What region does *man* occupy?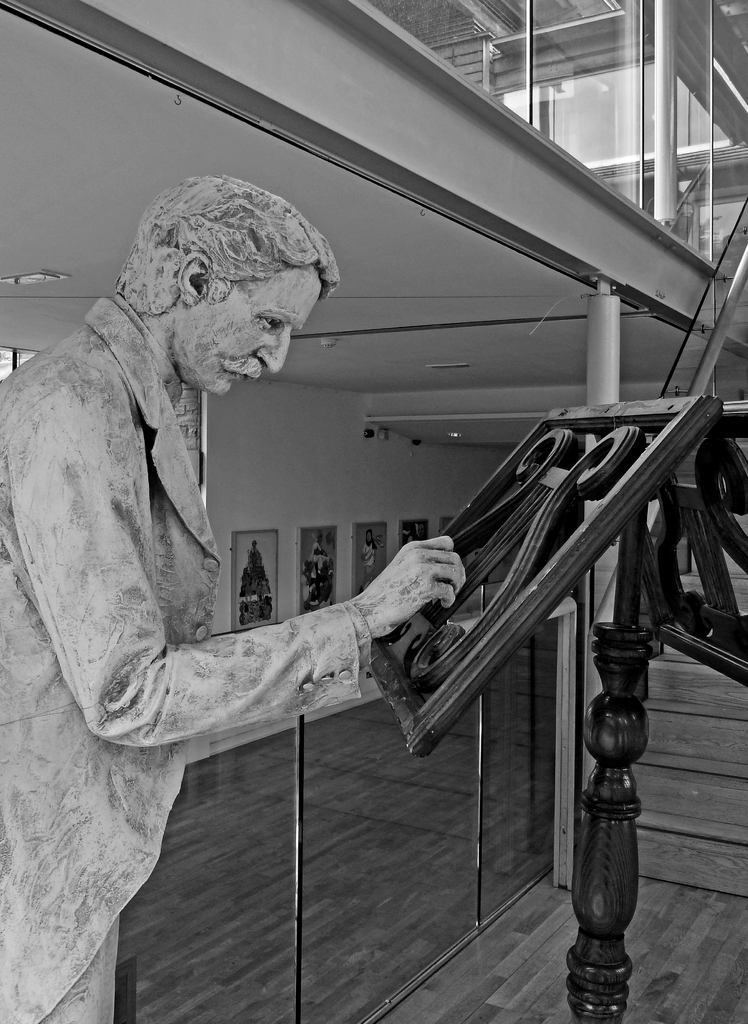
[left=0, top=174, right=466, bottom=1023].
